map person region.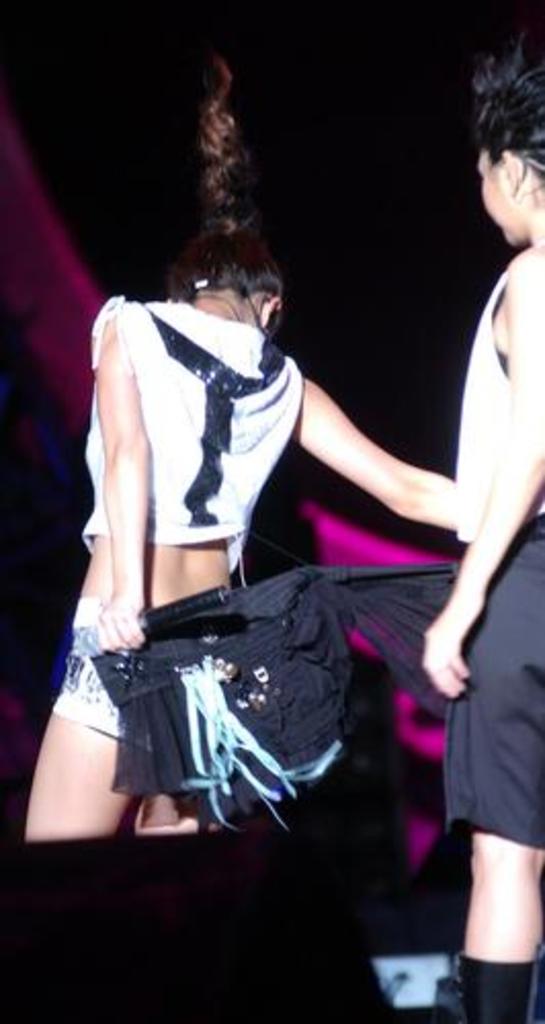
Mapped to {"x1": 424, "y1": 49, "x2": 543, "y2": 1022}.
